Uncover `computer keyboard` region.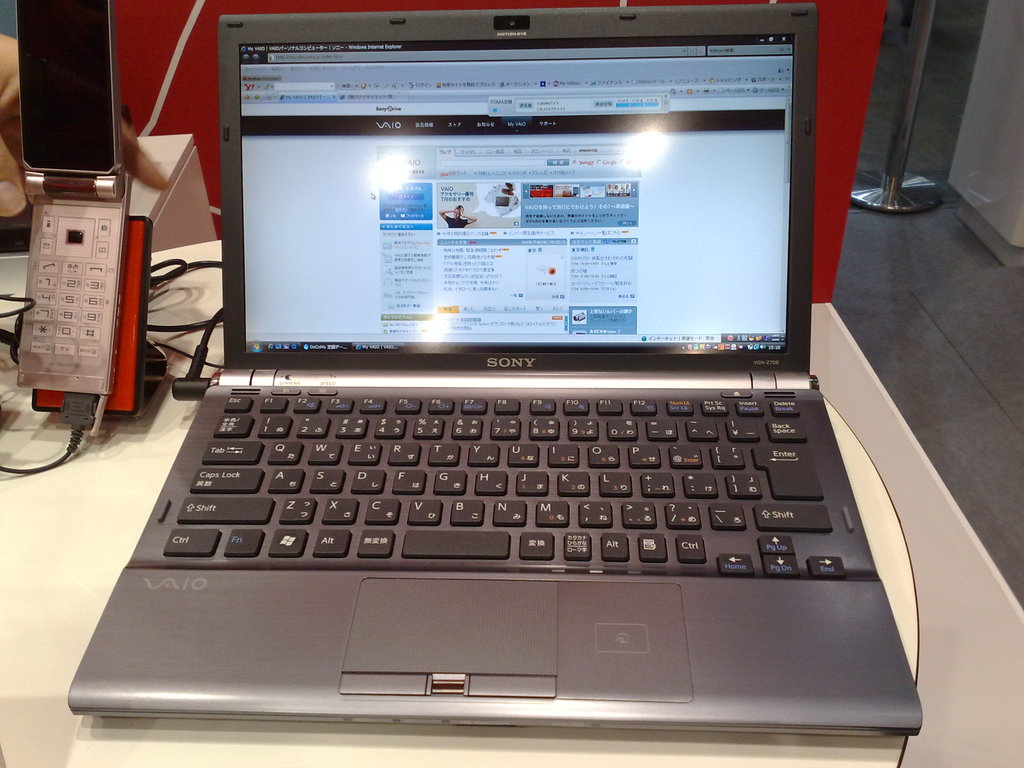
Uncovered: 161, 383, 851, 578.
